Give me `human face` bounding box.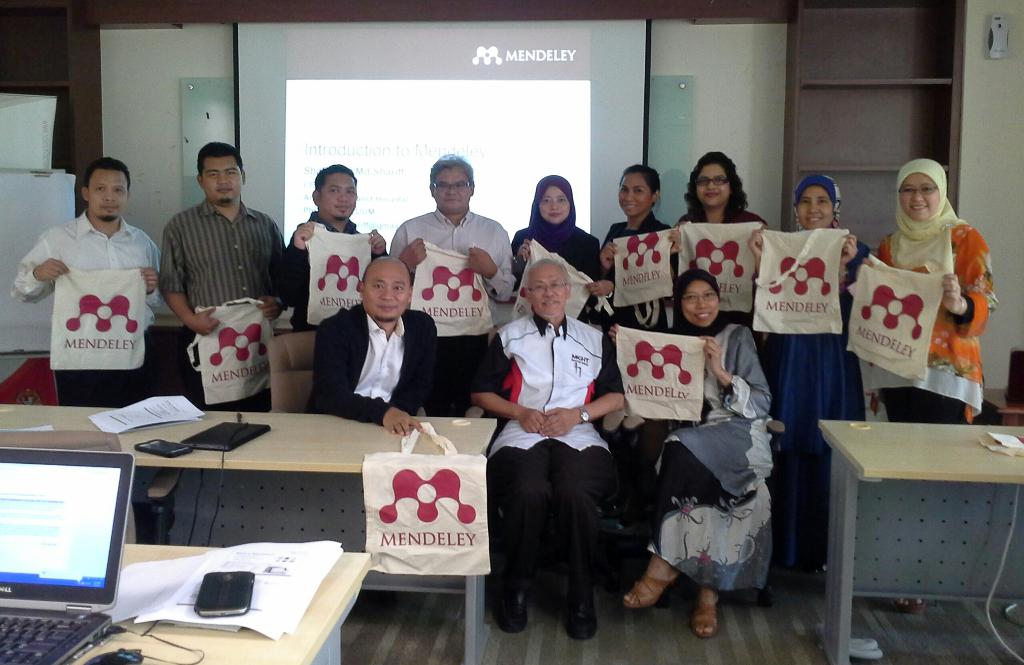
431:166:470:212.
